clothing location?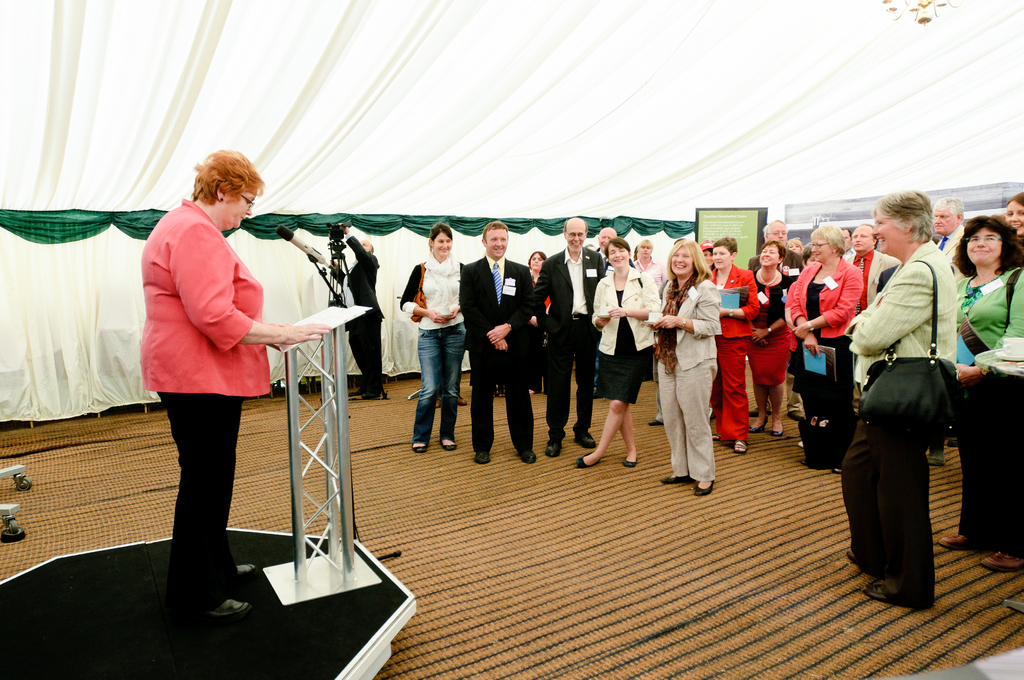
bbox=[458, 253, 537, 455]
